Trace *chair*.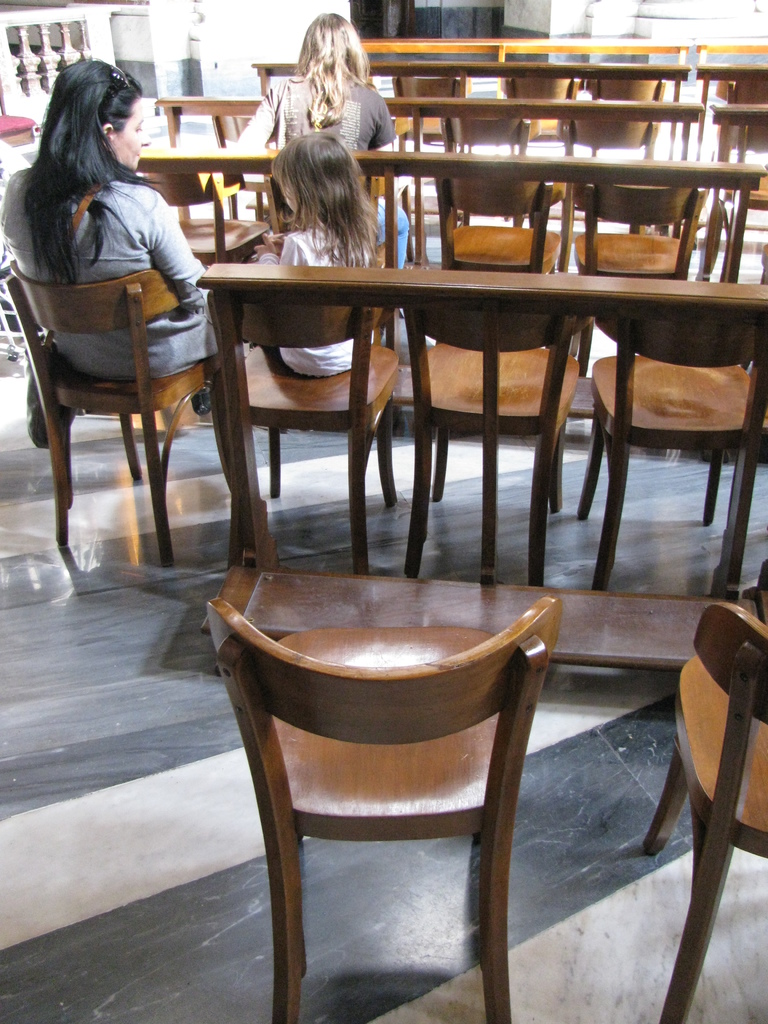
Traced to 210:553:581:1023.
